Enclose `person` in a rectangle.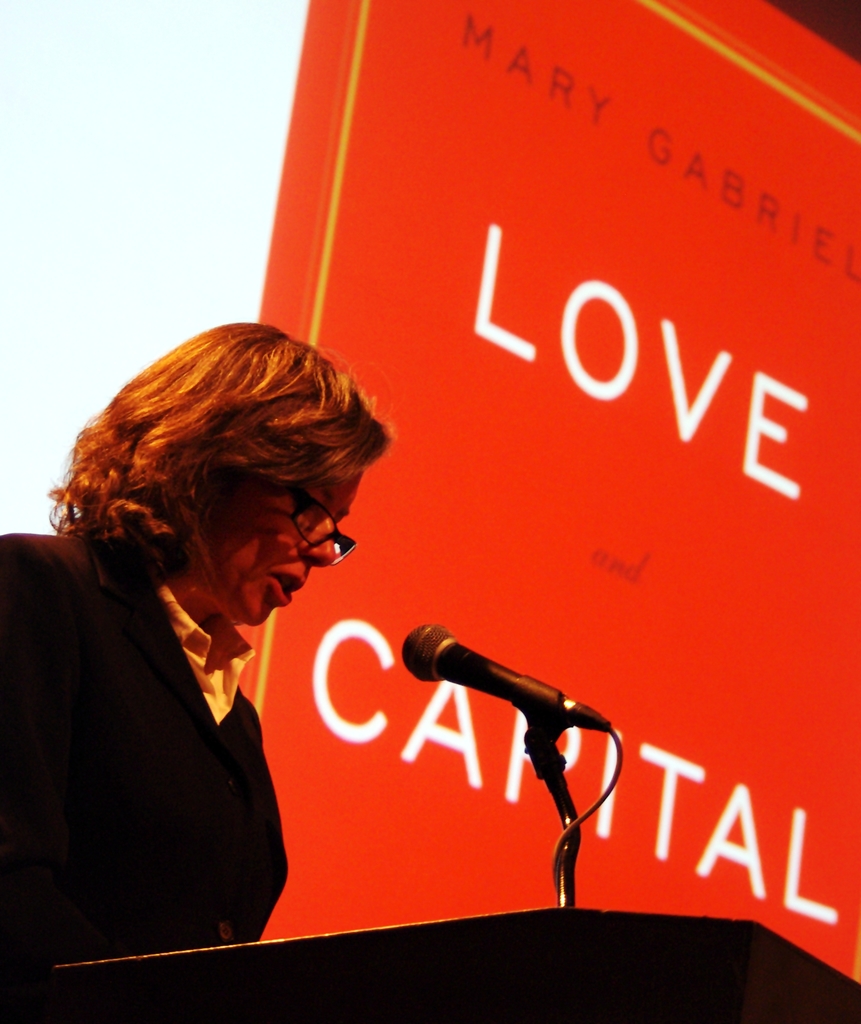
locate(10, 312, 420, 969).
